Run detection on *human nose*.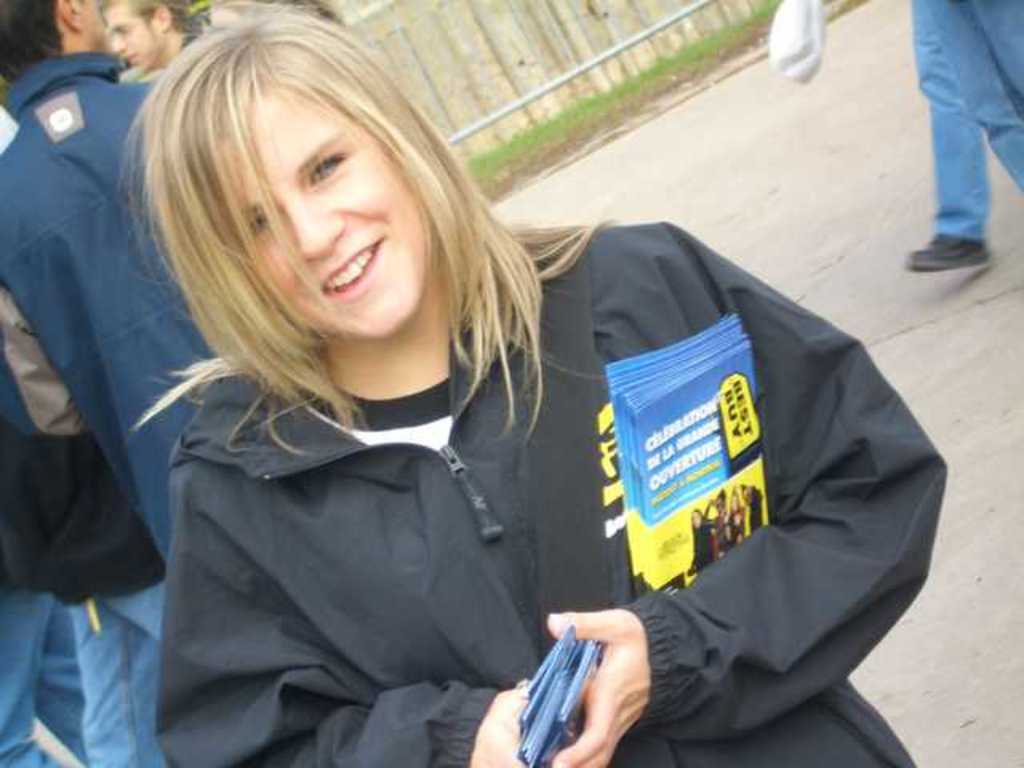
Result: (104,35,126,61).
